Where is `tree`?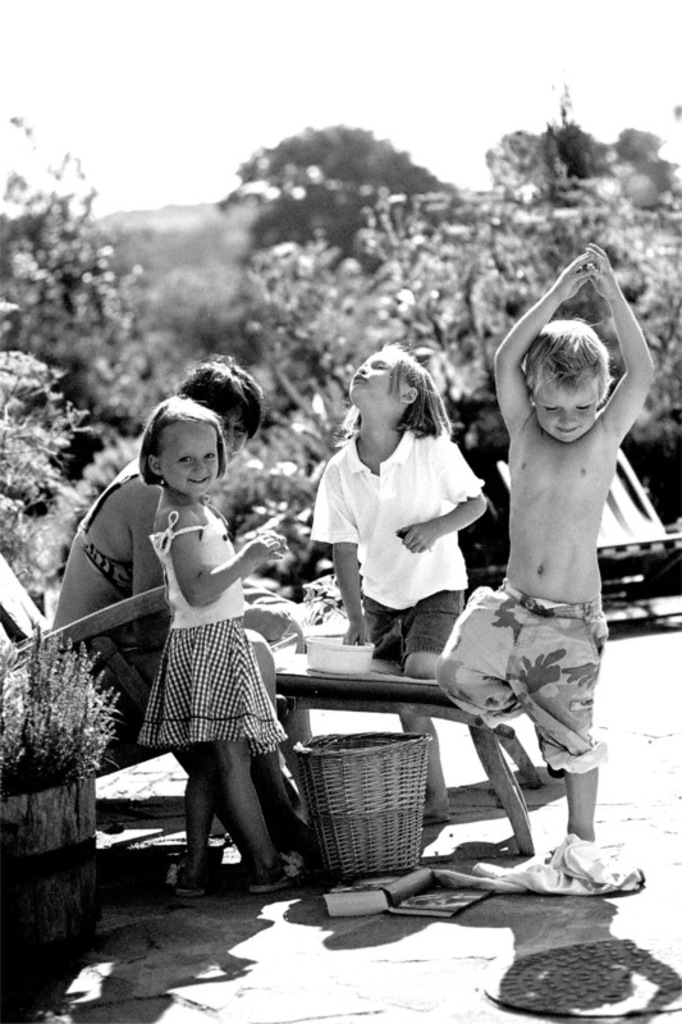
BBox(0, 105, 187, 439).
